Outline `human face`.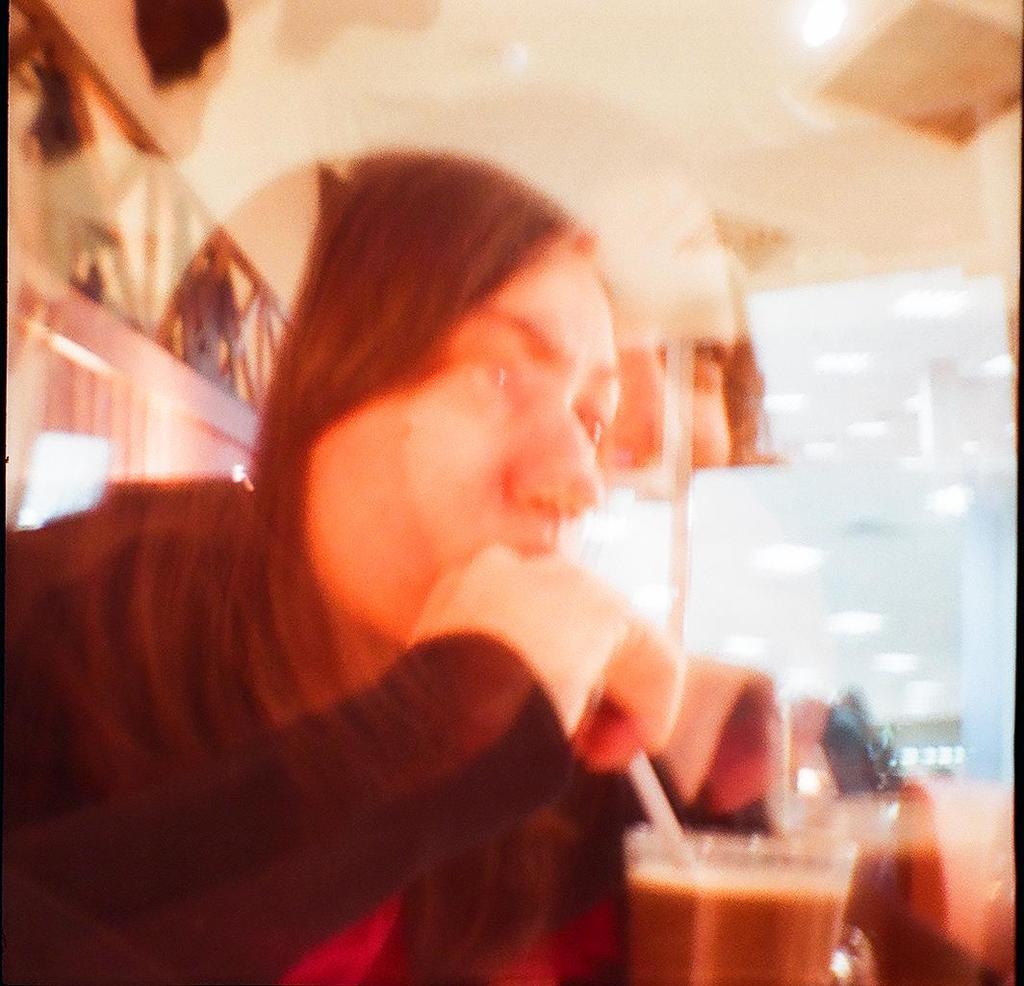
Outline: (x1=304, y1=242, x2=629, y2=635).
